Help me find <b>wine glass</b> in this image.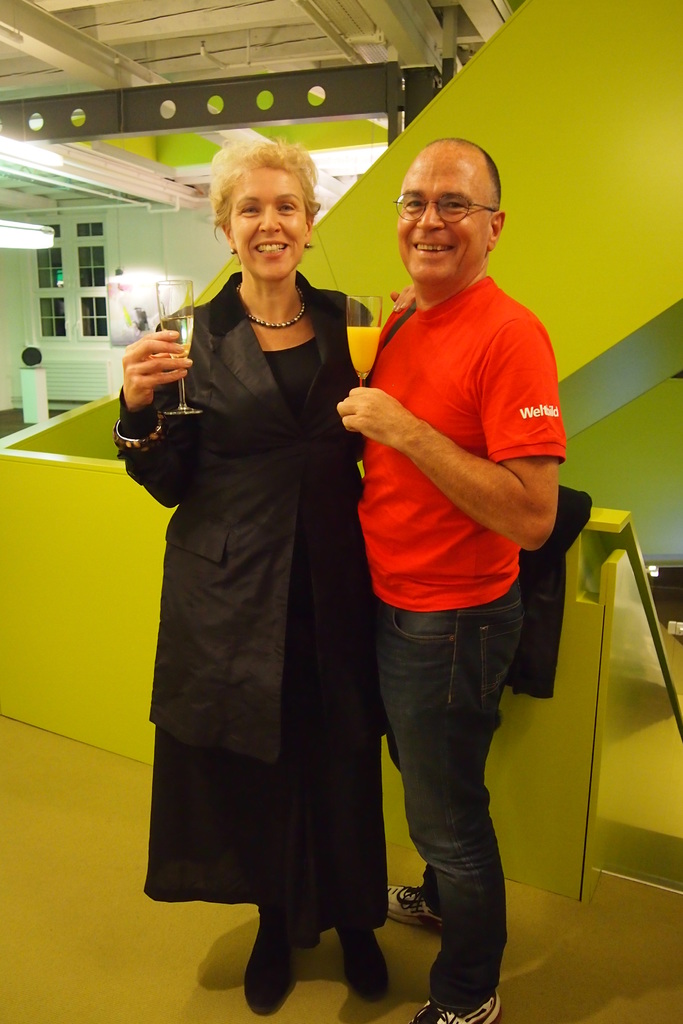
Found it: [158,276,201,416].
